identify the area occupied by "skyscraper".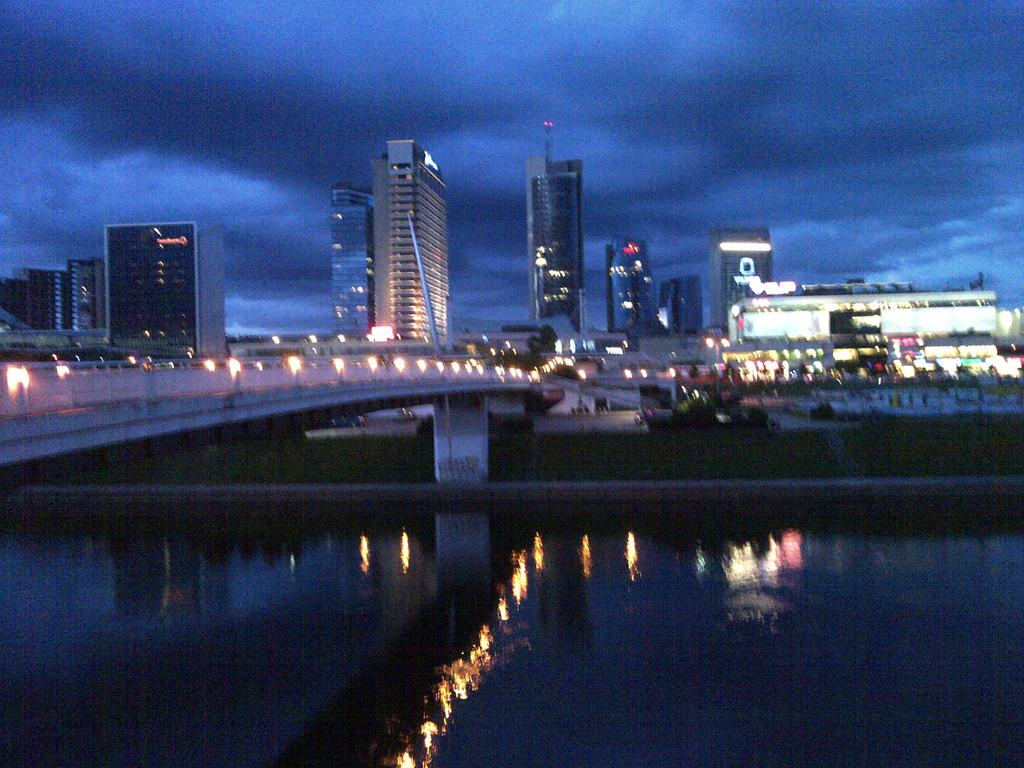
Area: <bbox>327, 184, 376, 343</bbox>.
